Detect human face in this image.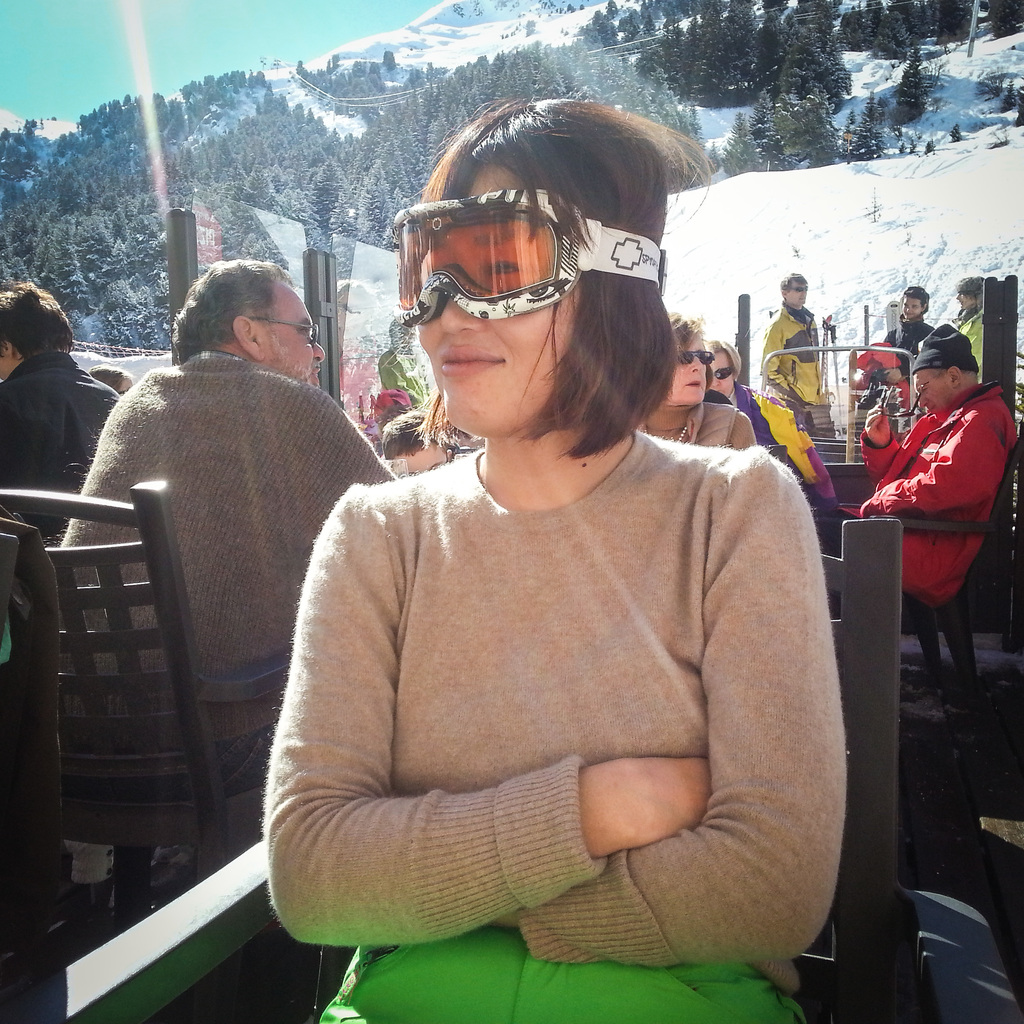
Detection: rect(711, 356, 735, 394).
